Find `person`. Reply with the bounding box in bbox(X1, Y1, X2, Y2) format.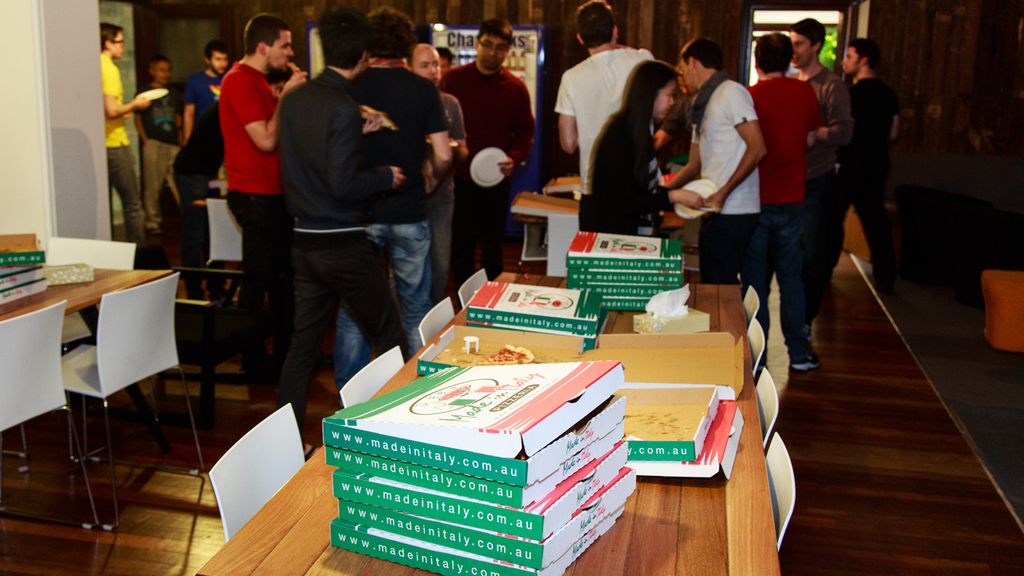
bbox(83, 22, 152, 278).
